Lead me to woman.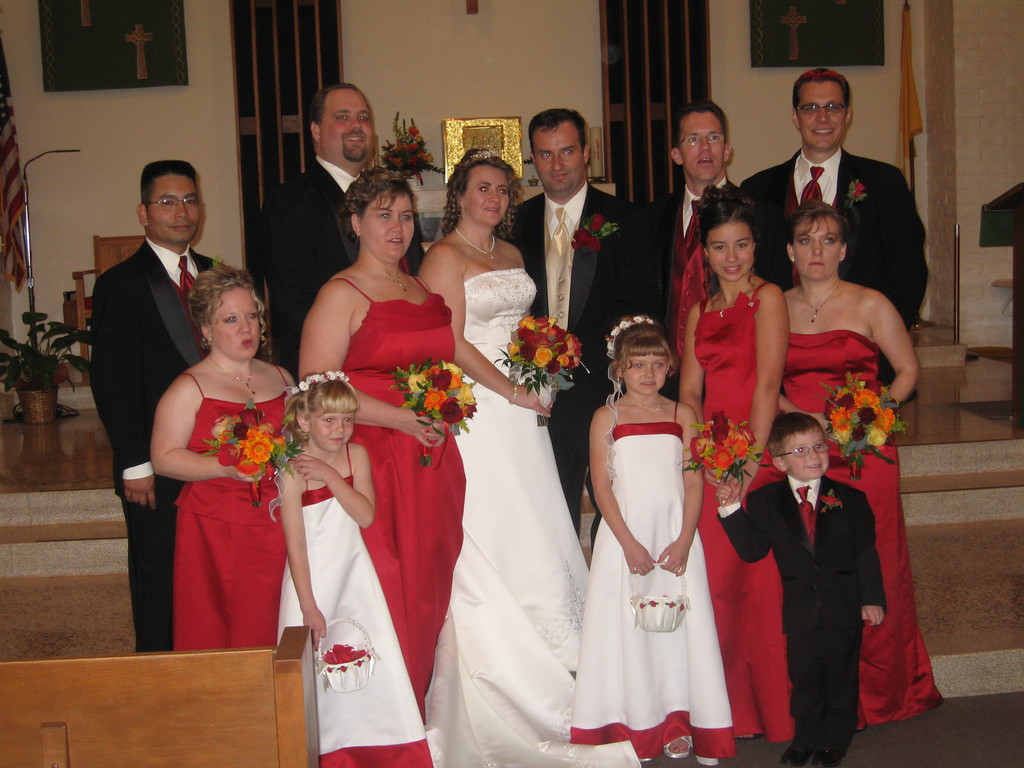
Lead to bbox=[417, 149, 652, 767].
